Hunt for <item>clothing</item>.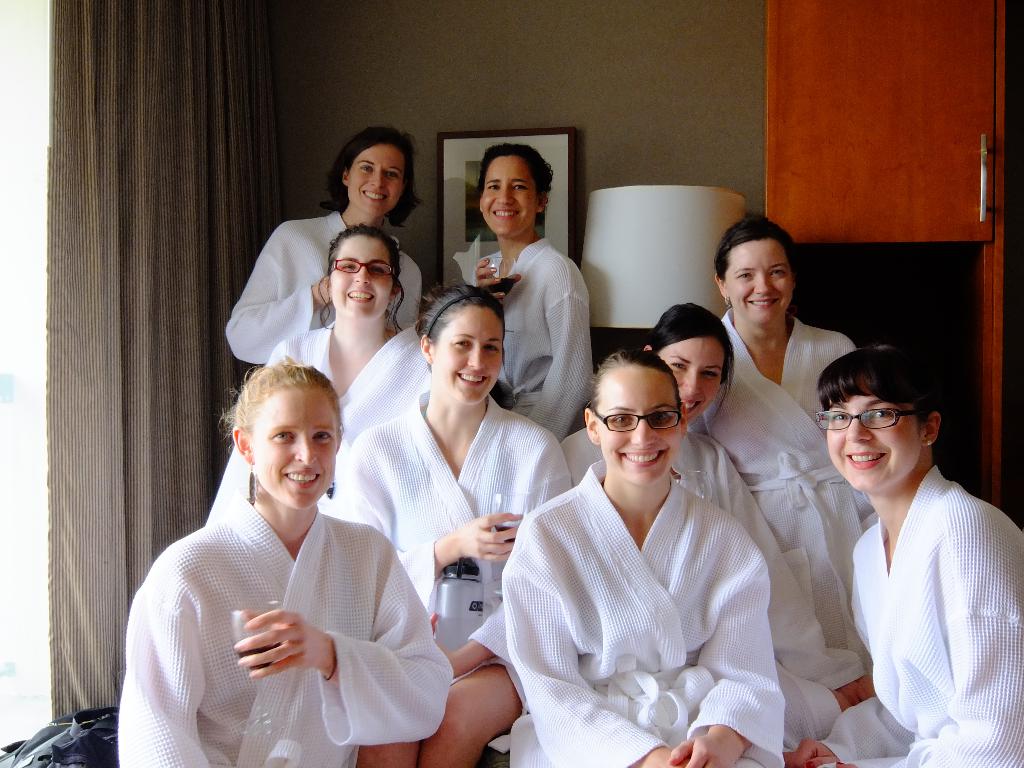
Hunted down at [201,316,429,578].
